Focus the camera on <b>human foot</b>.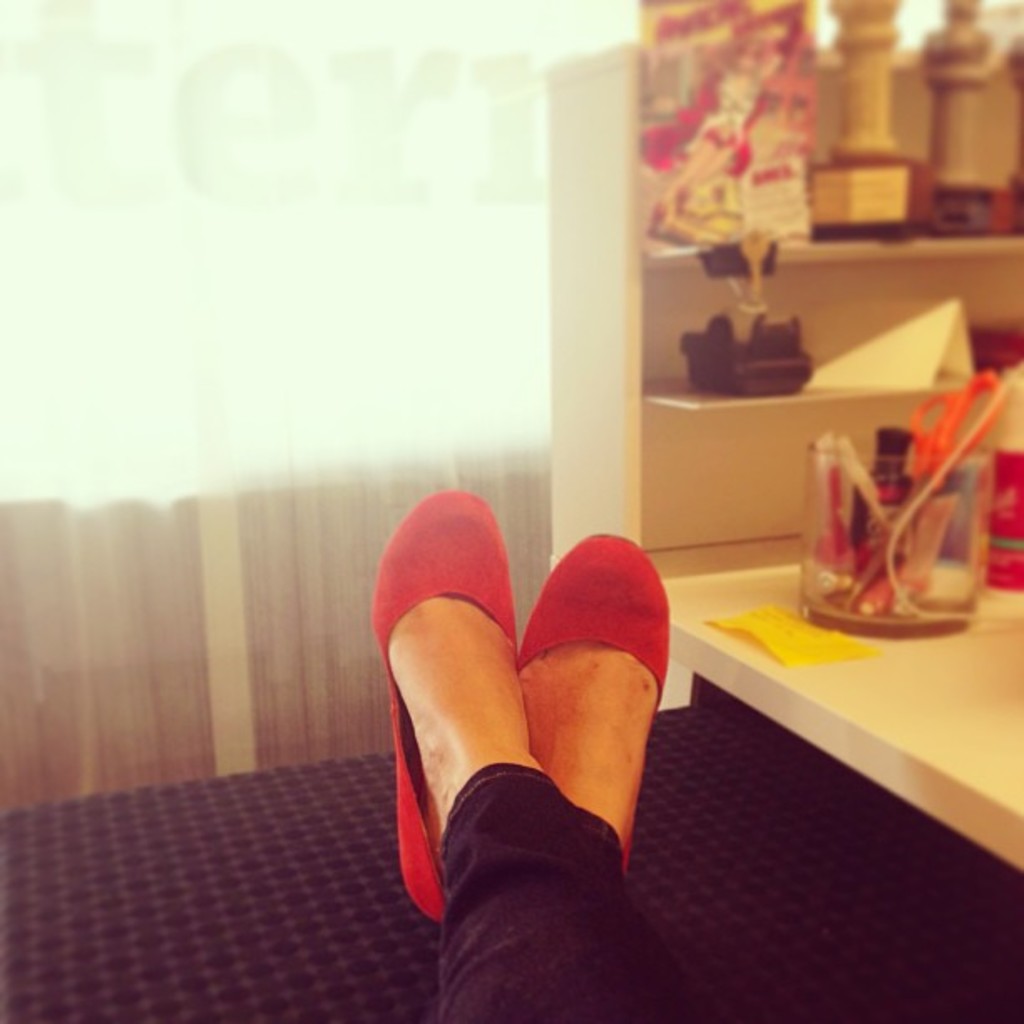
Focus region: 519/639/663/873.
